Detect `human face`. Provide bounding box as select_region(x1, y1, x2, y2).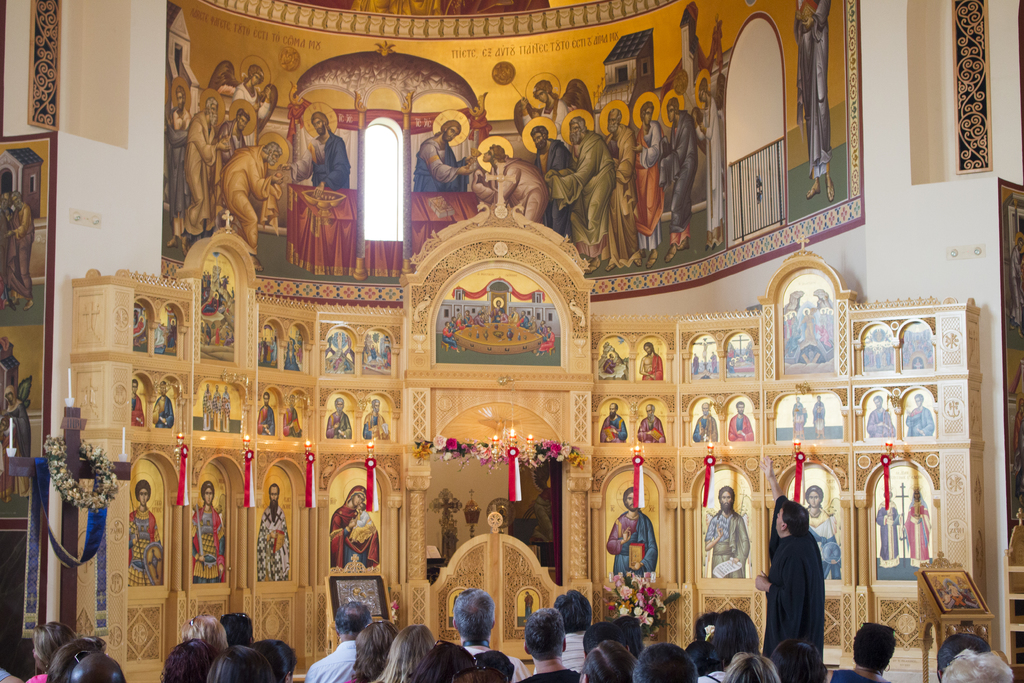
select_region(269, 152, 280, 167).
